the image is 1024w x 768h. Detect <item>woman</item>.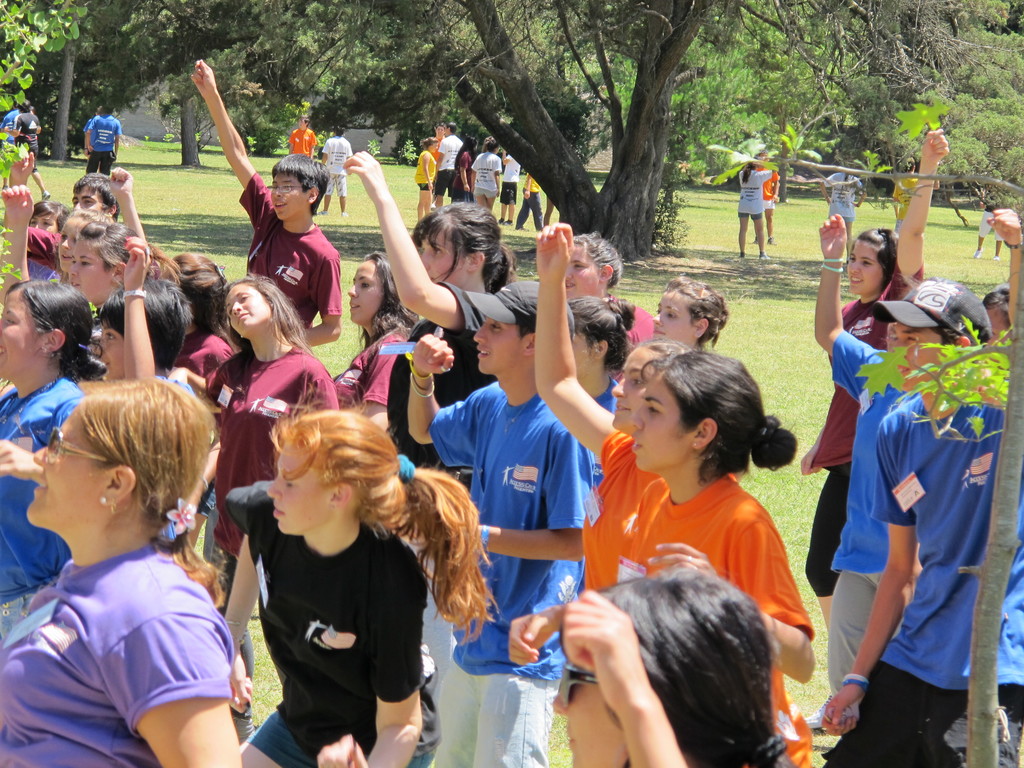
Detection: crop(468, 135, 504, 214).
